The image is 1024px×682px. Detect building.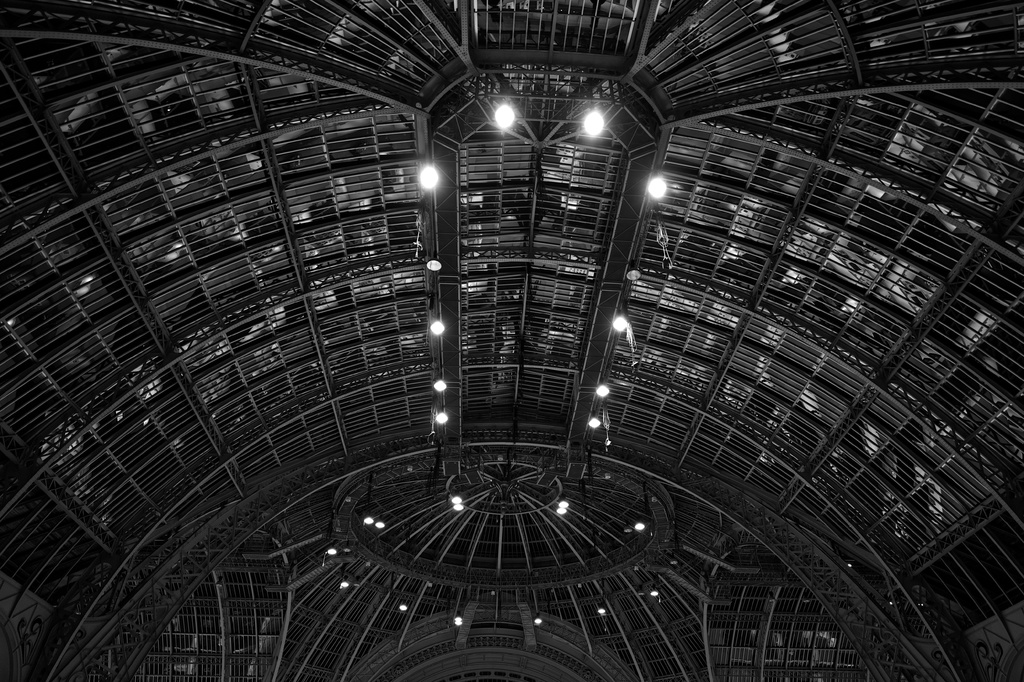
Detection: box=[0, 0, 1023, 681].
